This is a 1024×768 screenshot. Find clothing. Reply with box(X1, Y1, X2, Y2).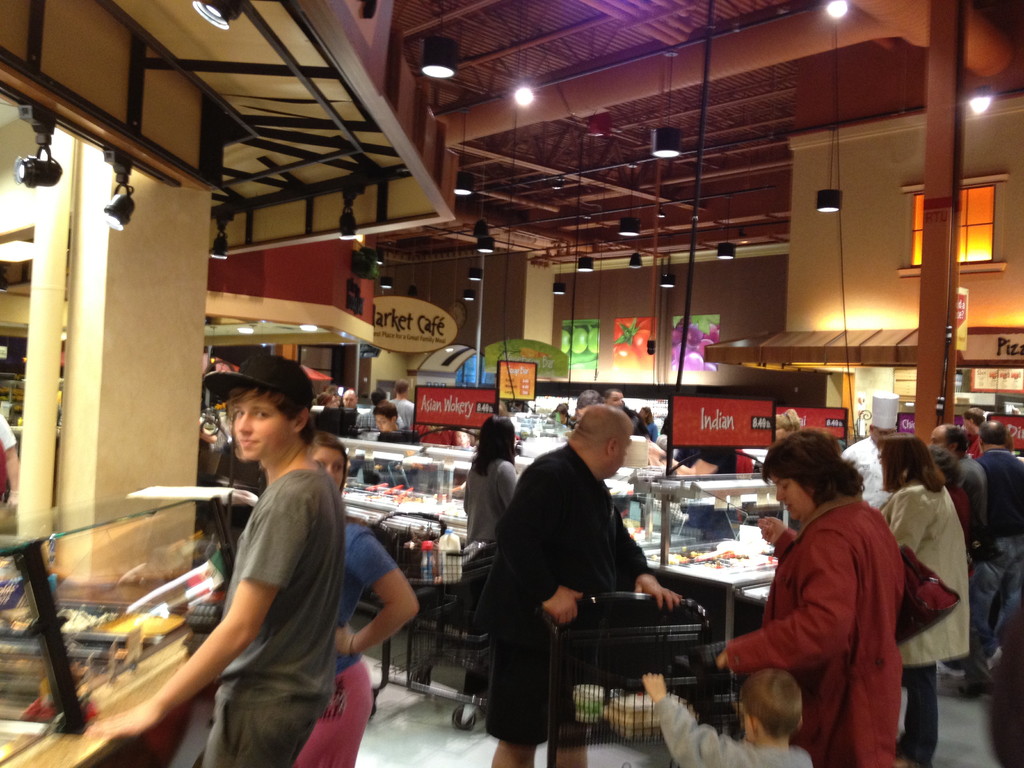
box(313, 515, 400, 762).
